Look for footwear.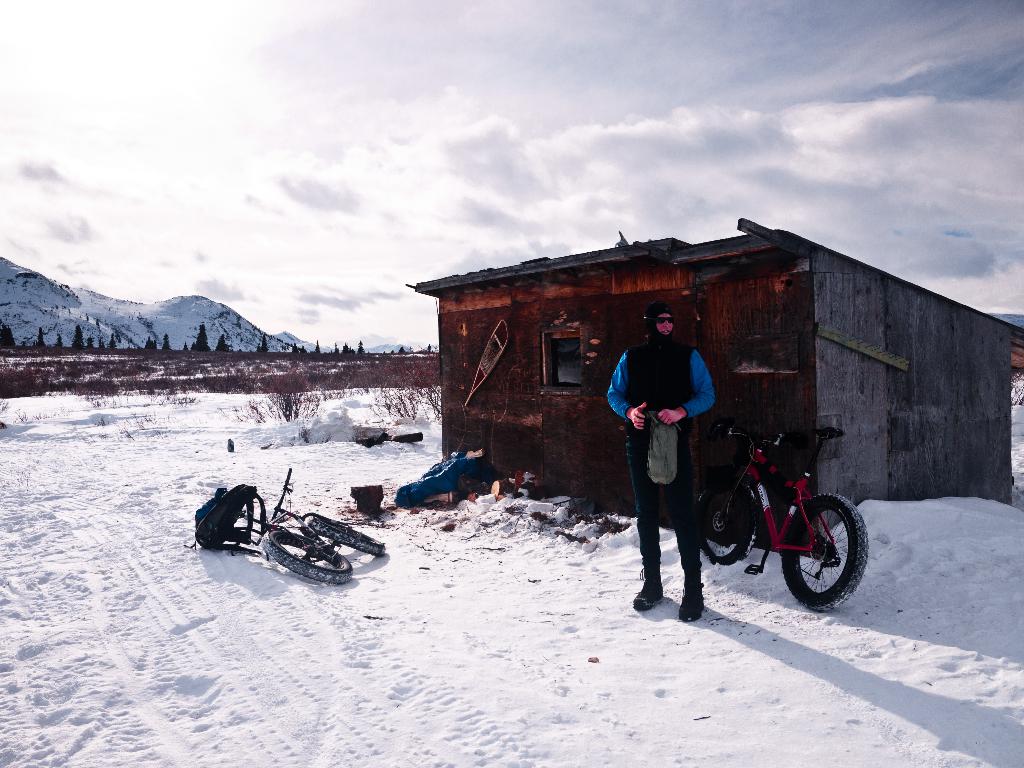
Found: left=676, top=586, right=710, bottom=624.
